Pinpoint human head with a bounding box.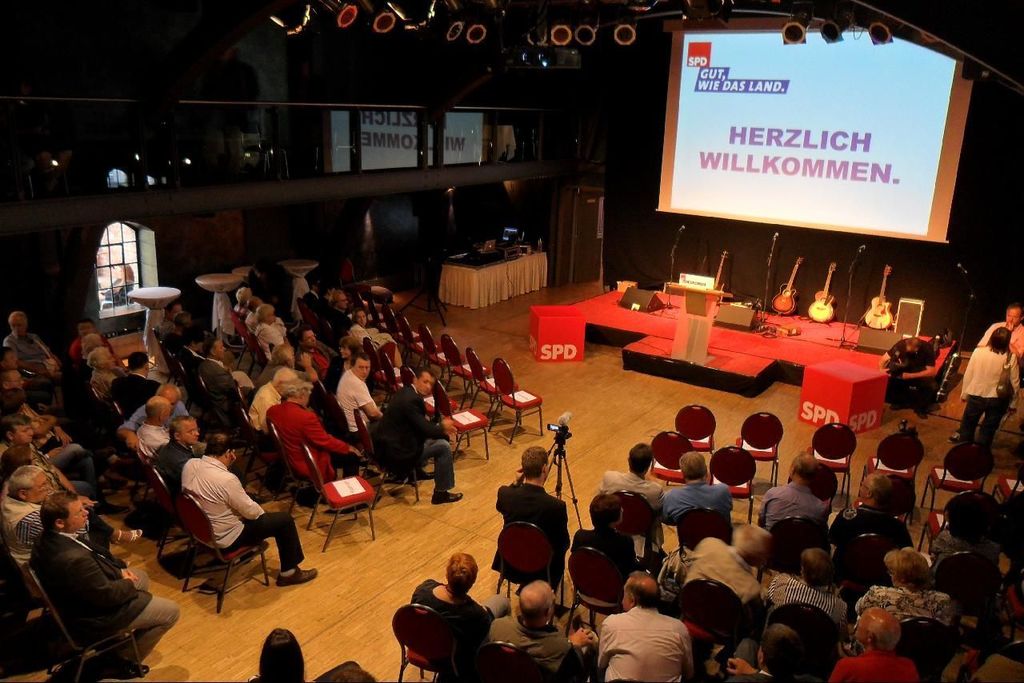
BBox(789, 452, 818, 483).
